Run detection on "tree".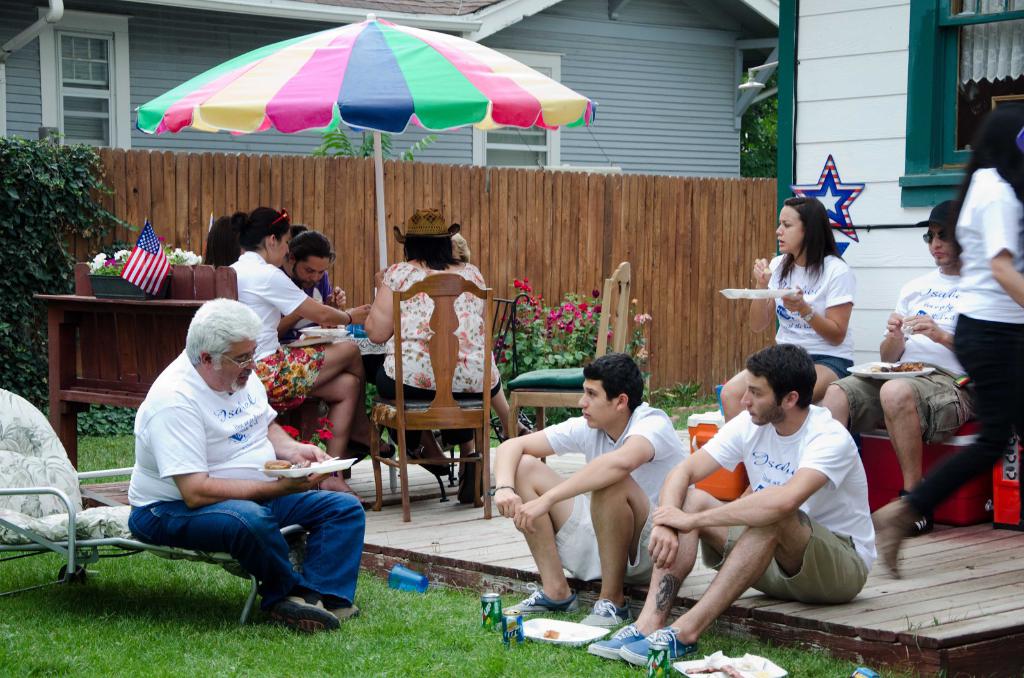
Result: left=737, top=61, right=781, bottom=181.
